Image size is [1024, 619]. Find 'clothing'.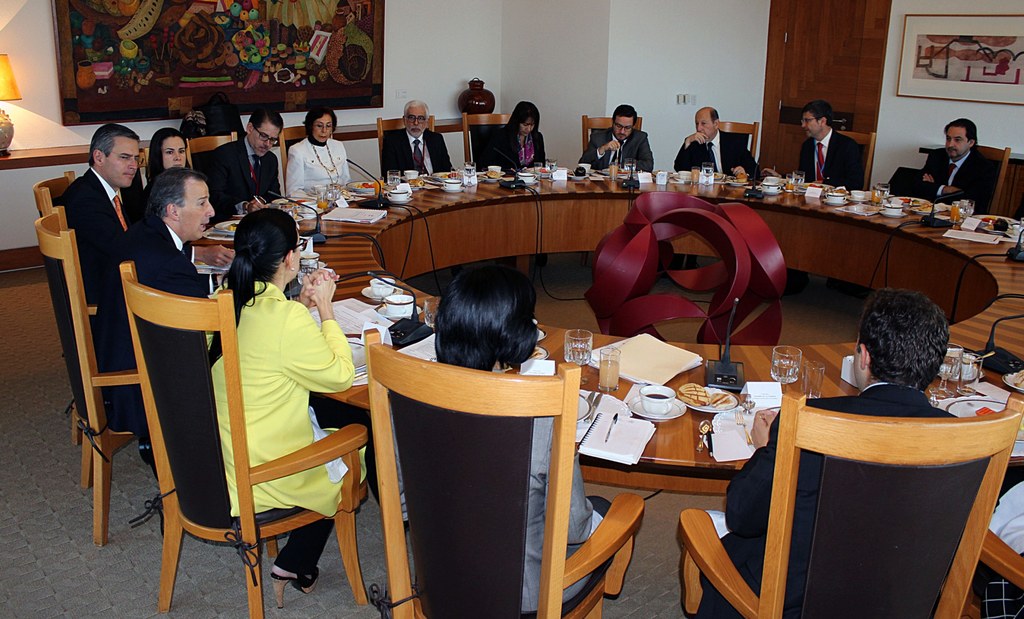
(789,127,861,187).
